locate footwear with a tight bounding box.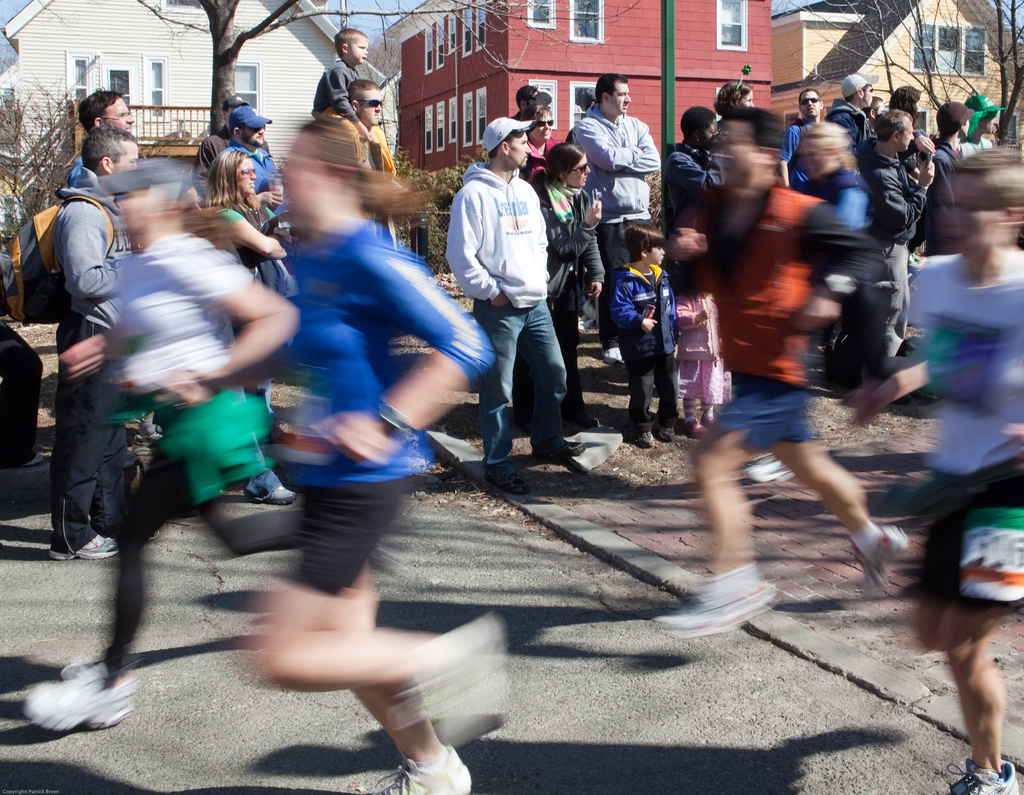
box=[852, 524, 915, 597].
